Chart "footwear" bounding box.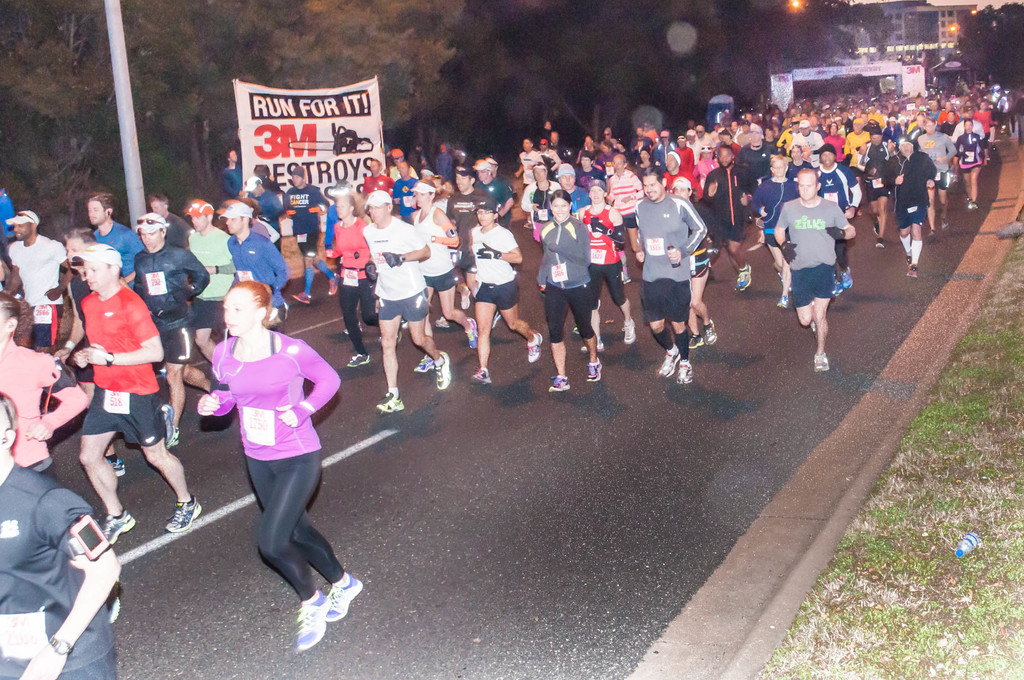
Charted: [left=808, top=319, right=817, bottom=336].
